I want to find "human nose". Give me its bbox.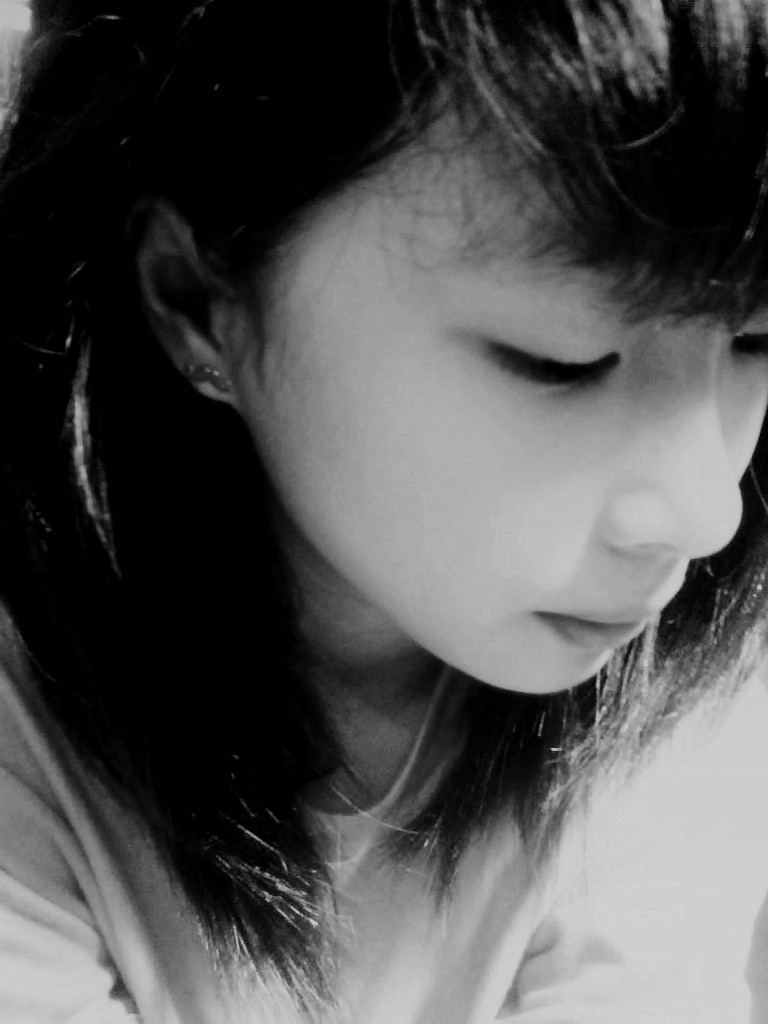
[593,351,742,556].
